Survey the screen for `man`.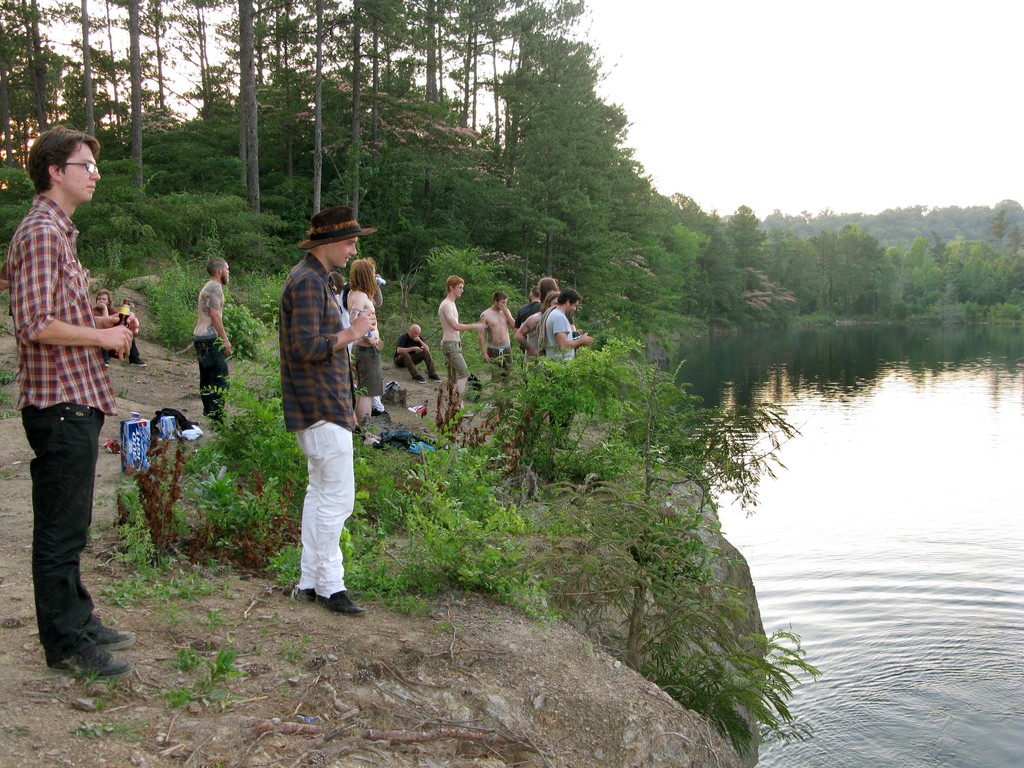
Survey found: 256/202/371/618.
